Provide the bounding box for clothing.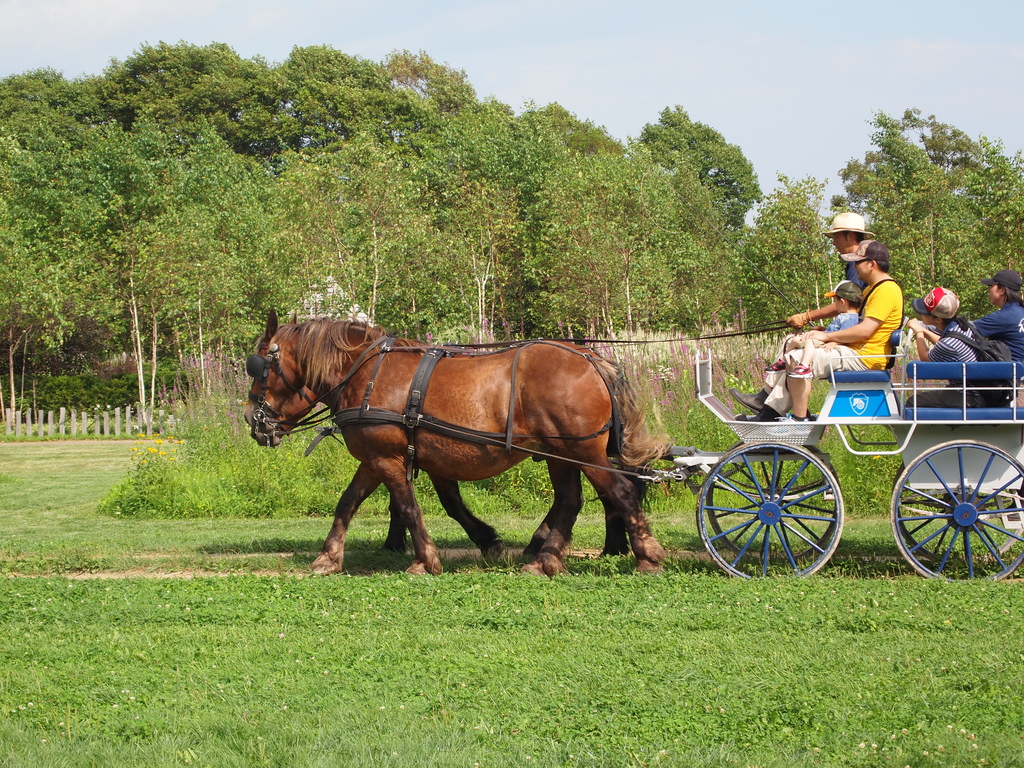
pyautogui.locateOnScreen(780, 274, 905, 378).
